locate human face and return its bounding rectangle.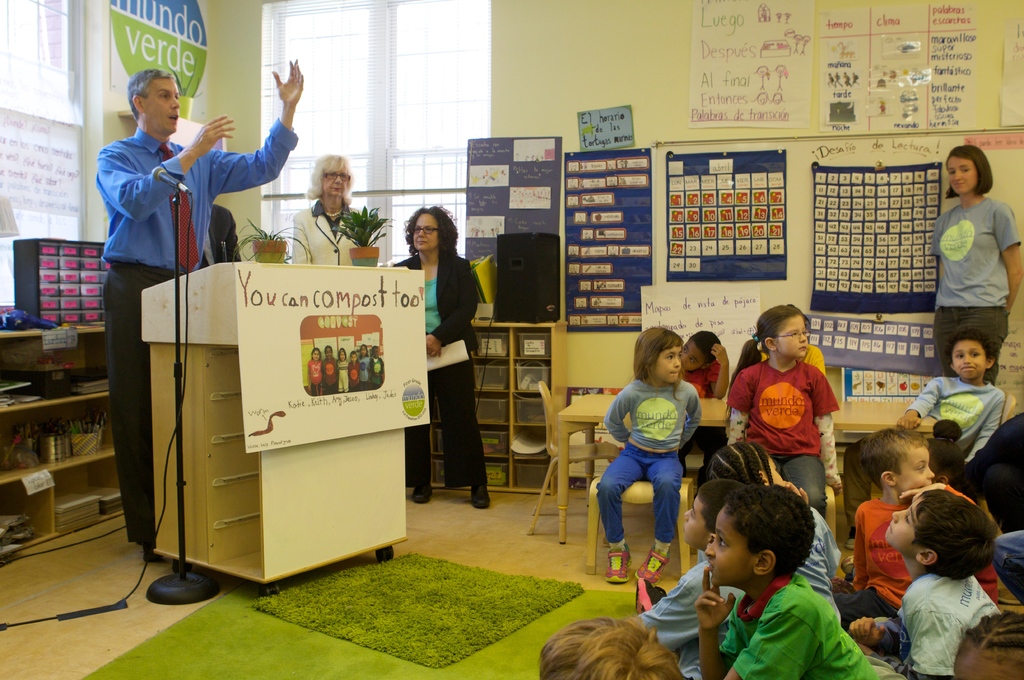
bbox=[774, 315, 811, 356].
